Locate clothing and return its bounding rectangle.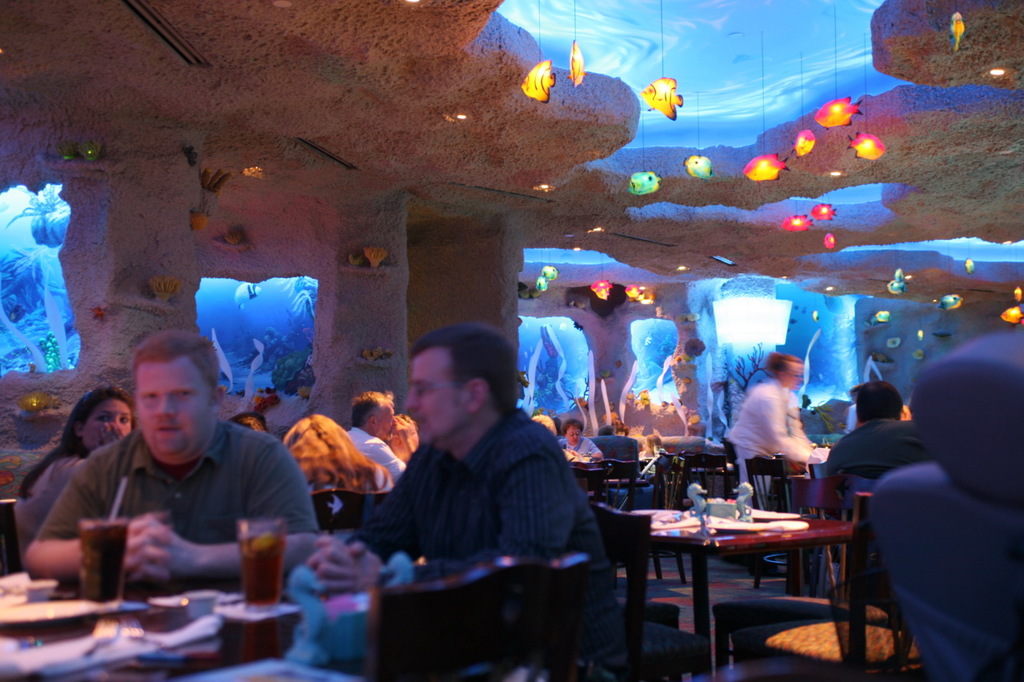
bbox=[722, 384, 803, 462].
